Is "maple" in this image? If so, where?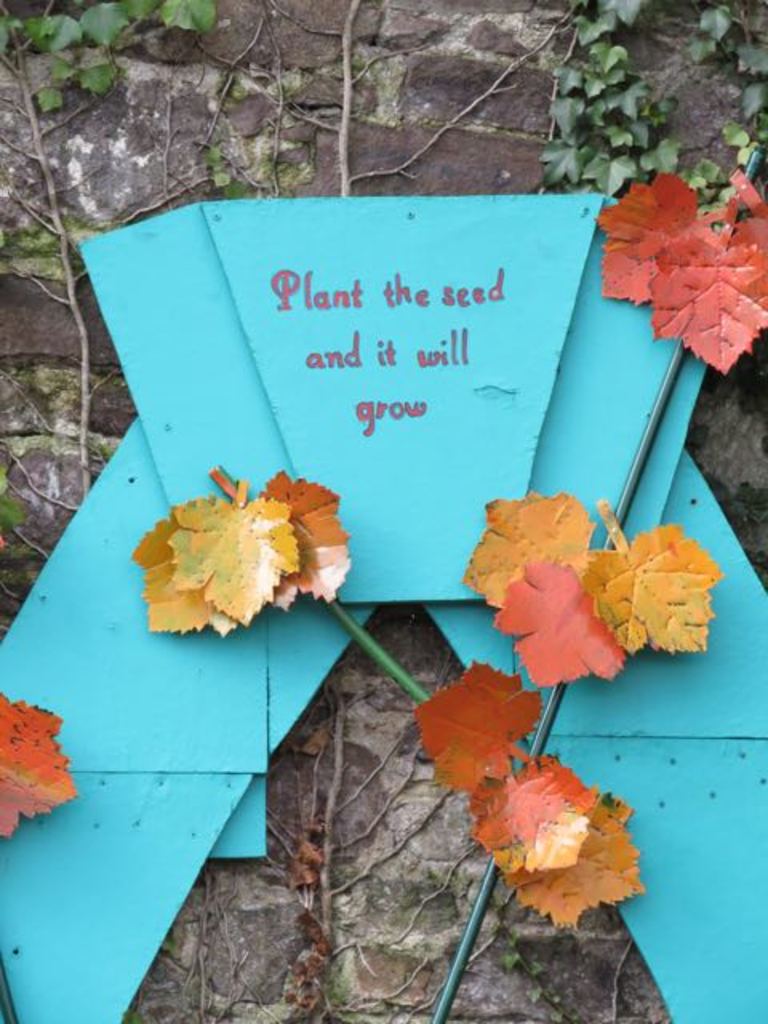
Yes, at [x1=491, y1=565, x2=619, y2=685].
